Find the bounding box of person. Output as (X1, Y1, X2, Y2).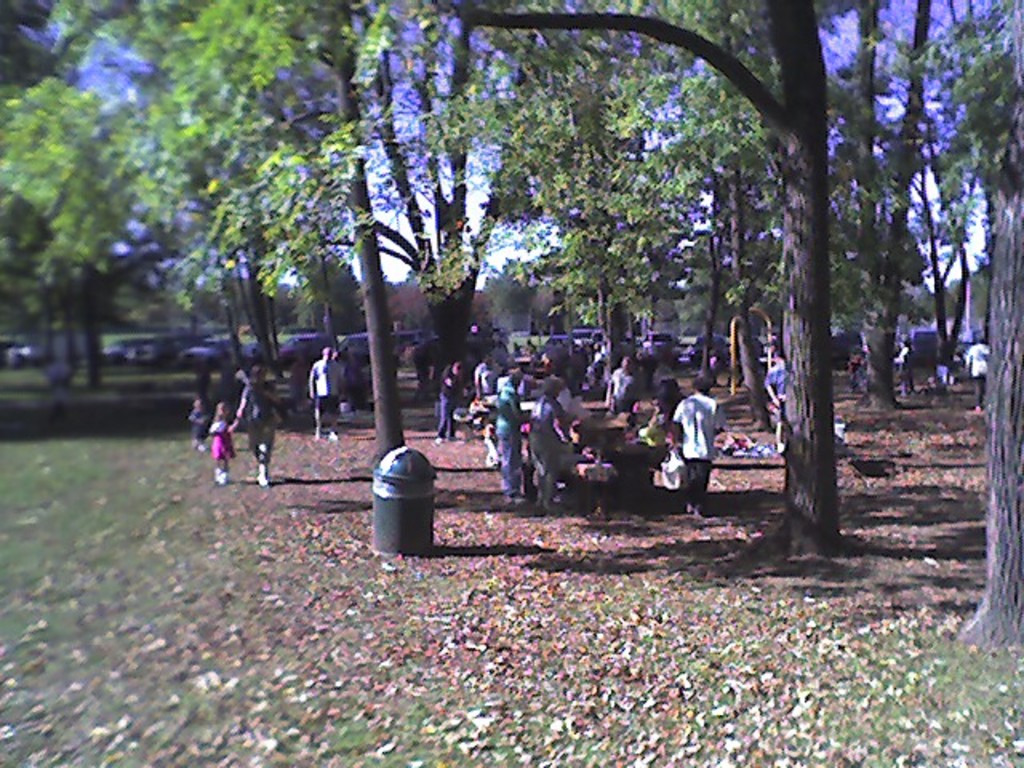
(667, 365, 733, 509).
